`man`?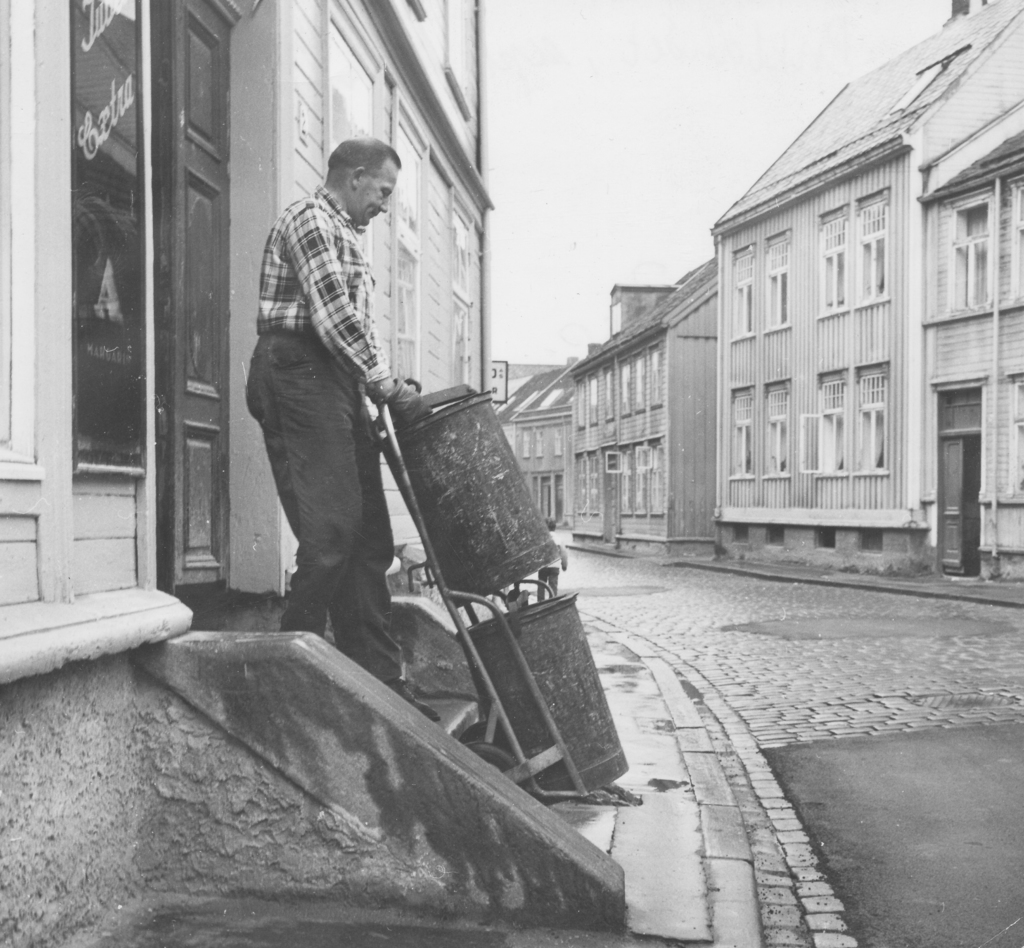
<region>242, 131, 436, 720</region>
